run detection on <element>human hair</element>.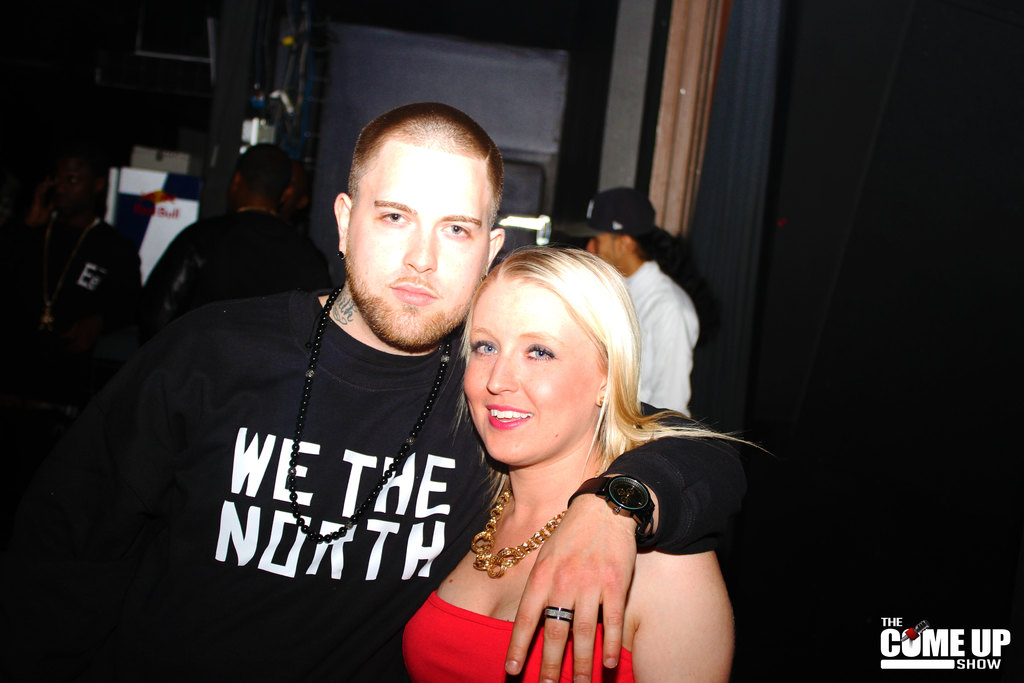
Result: x1=349, y1=101, x2=502, y2=245.
